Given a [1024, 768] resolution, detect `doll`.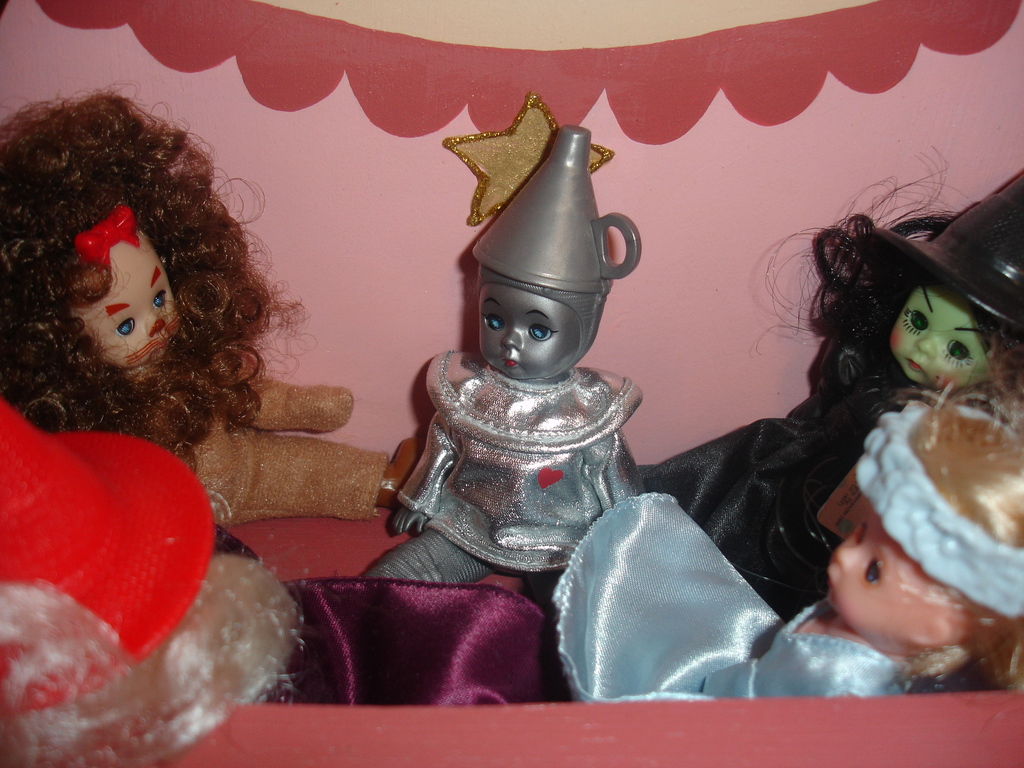
locate(0, 94, 396, 534).
